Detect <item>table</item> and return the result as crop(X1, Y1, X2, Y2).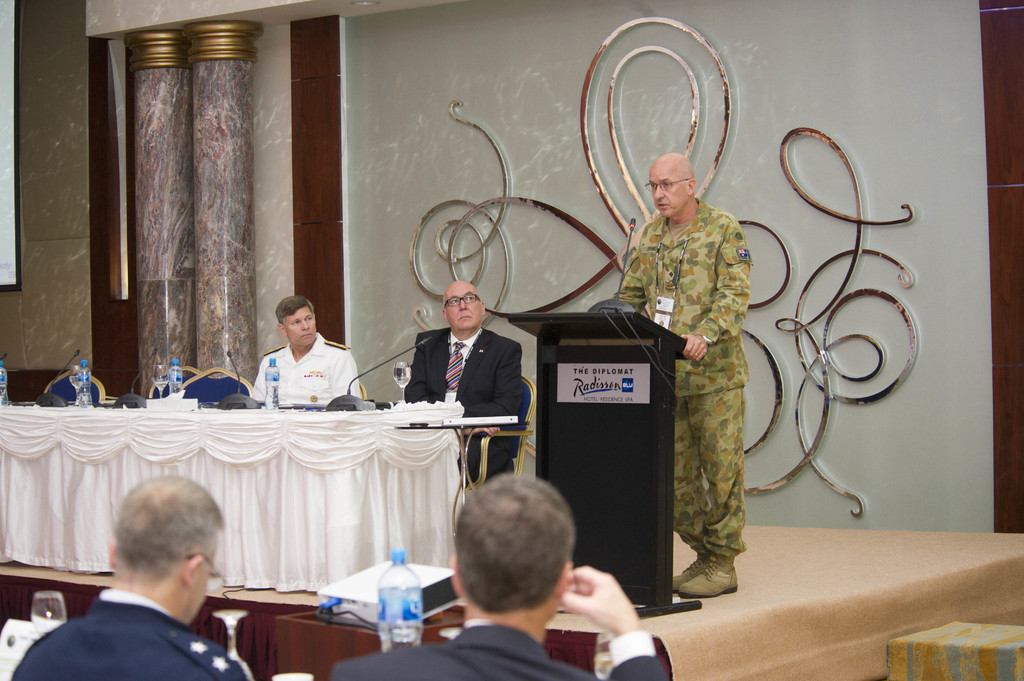
crop(399, 416, 531, 540).
